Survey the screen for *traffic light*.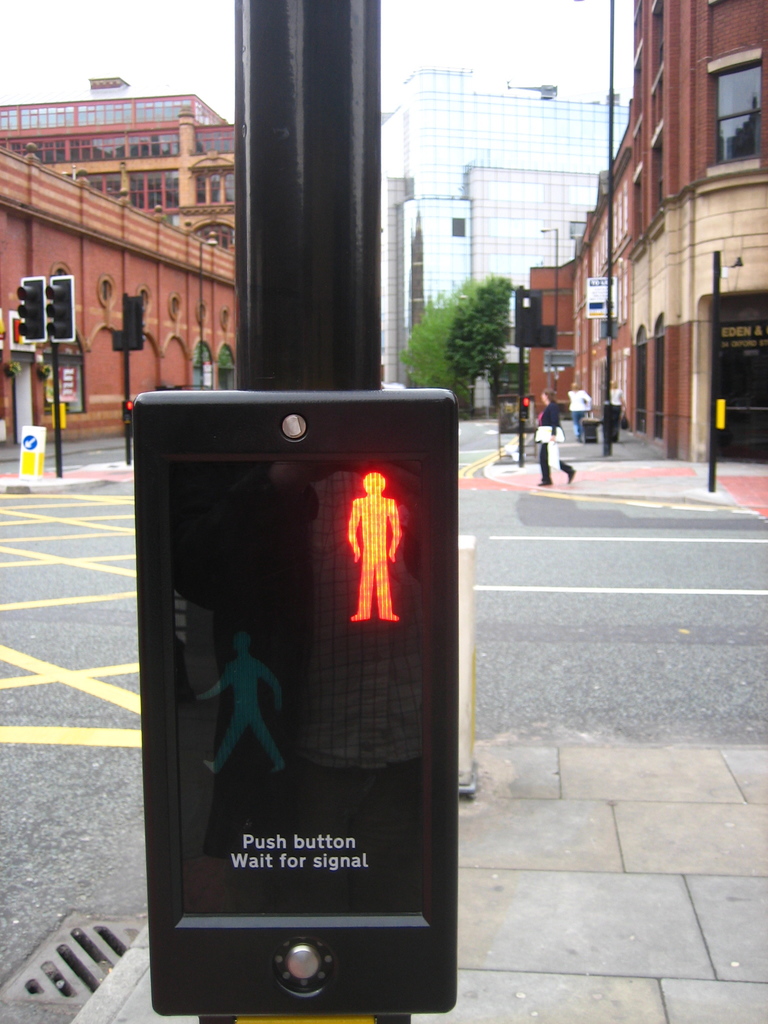
Survey found: (left=119, top=401, right=133, bottom=428).
